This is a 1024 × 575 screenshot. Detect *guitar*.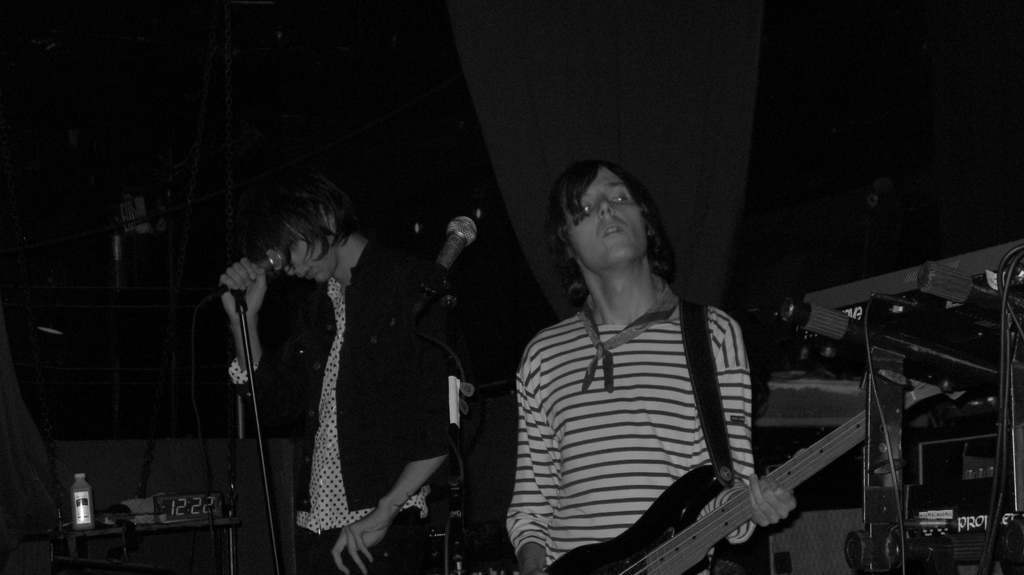
566,352,936,567.
